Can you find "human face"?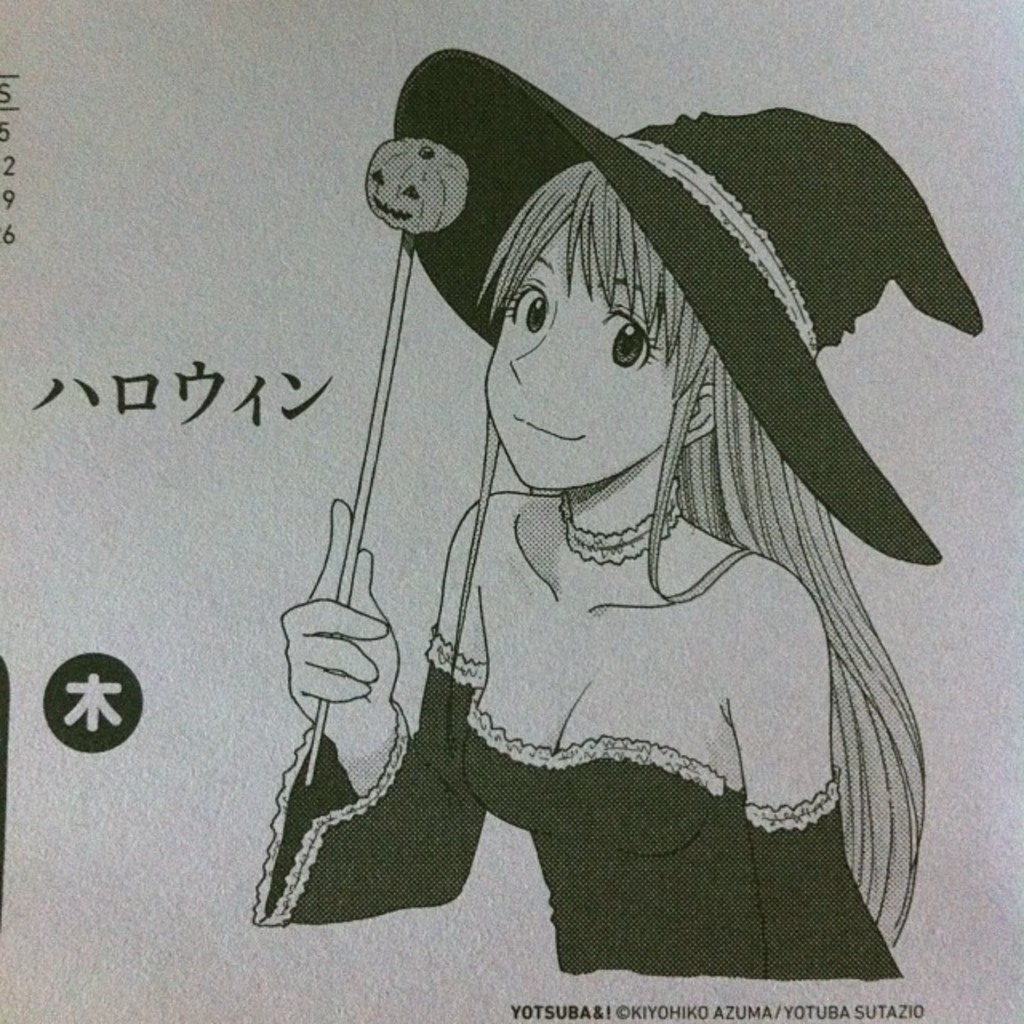
Yes, bounding box: region(493, 222, 672, 488).
